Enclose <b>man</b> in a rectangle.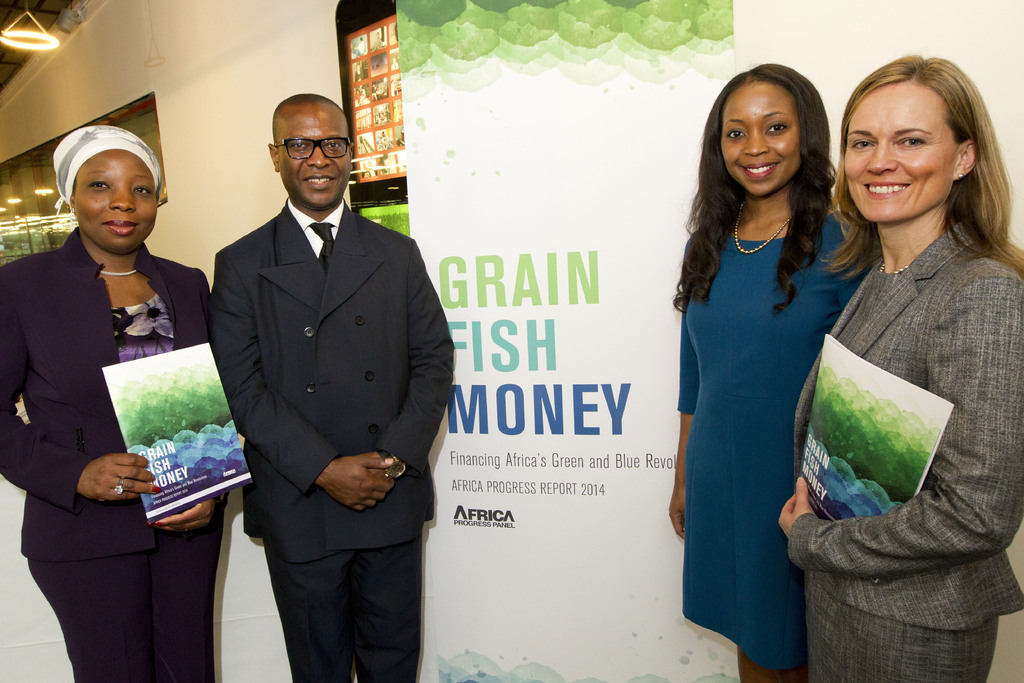
region(214, 90, 456, 682).
